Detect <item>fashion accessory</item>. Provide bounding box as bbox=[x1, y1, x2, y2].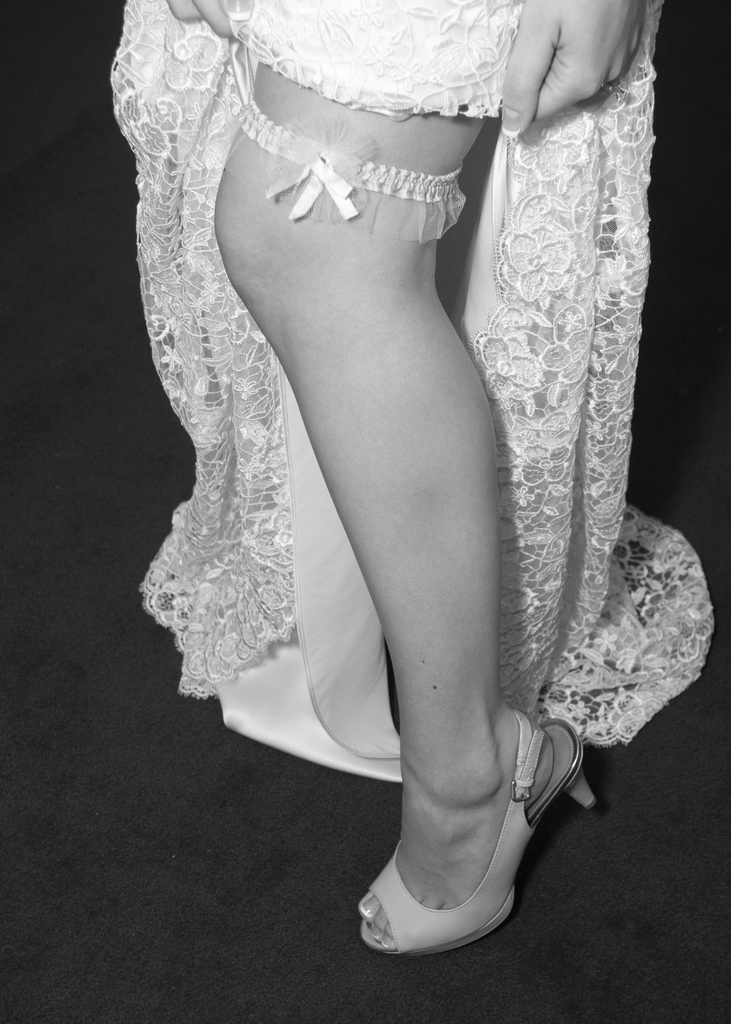
bbox=[354, 712, 599, 960].
